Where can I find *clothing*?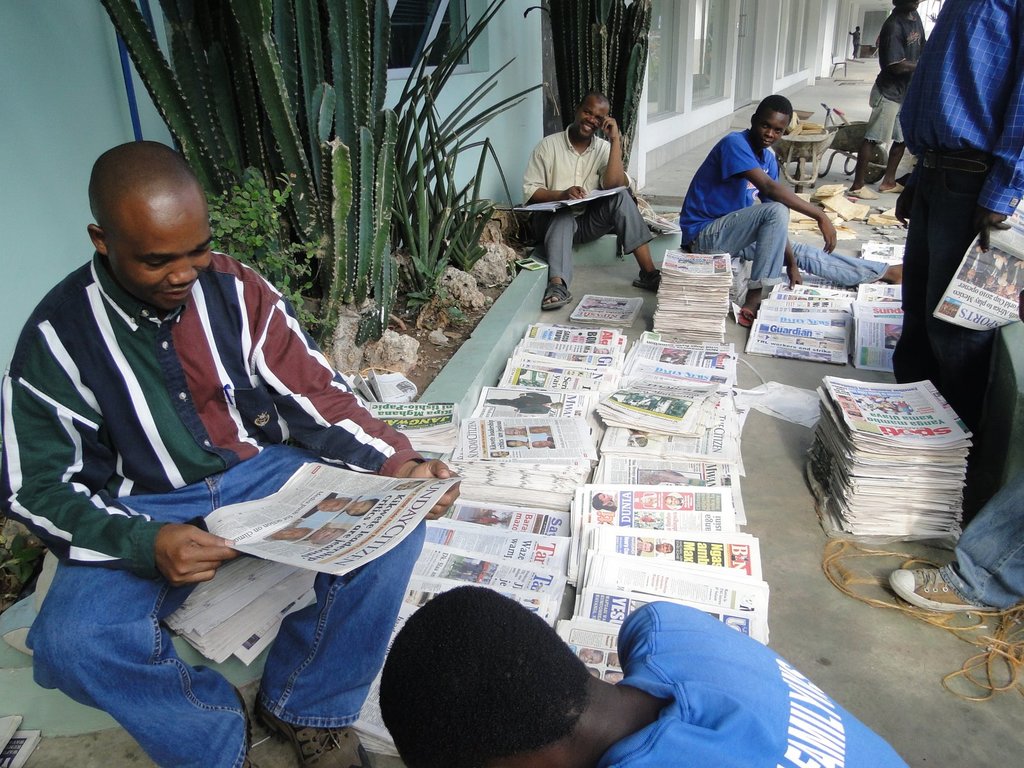
You can find it at (942, 477, 1023, 623).
